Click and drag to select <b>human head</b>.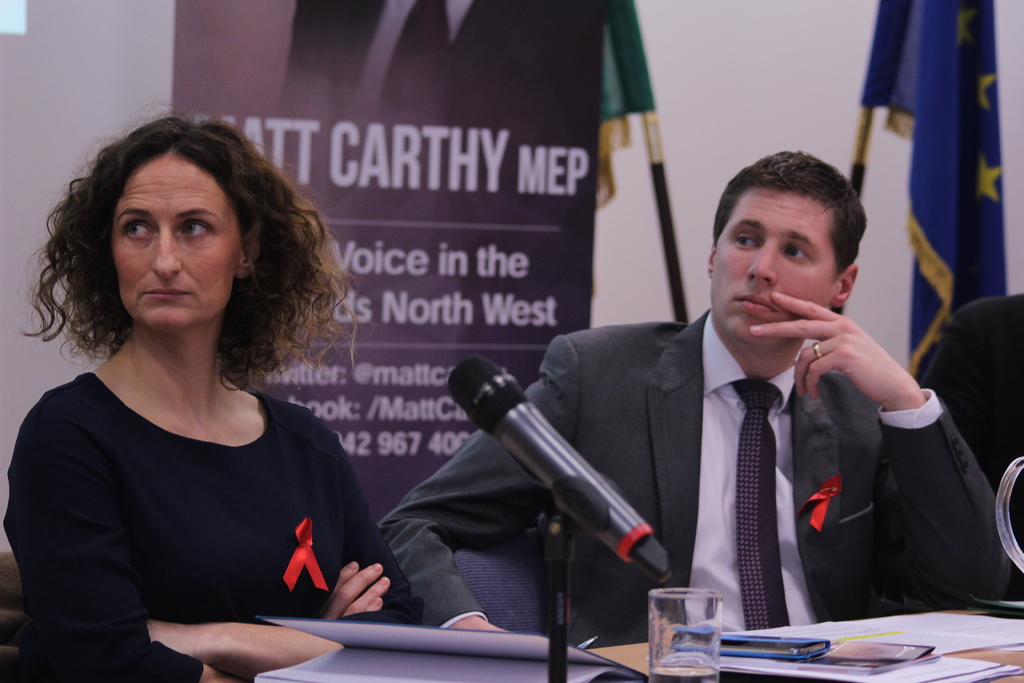
Selection: {"x1": 704, "y1": 141, "x2": 881, "y2": 357}.
